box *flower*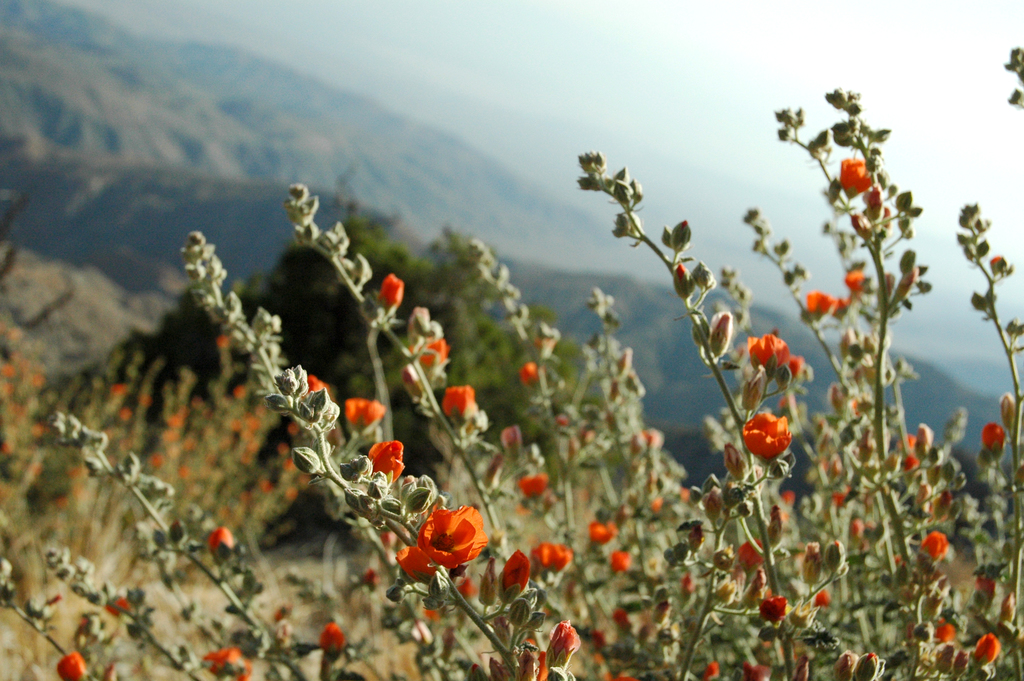
x1=366, y1=434, x2=410, y2=485
